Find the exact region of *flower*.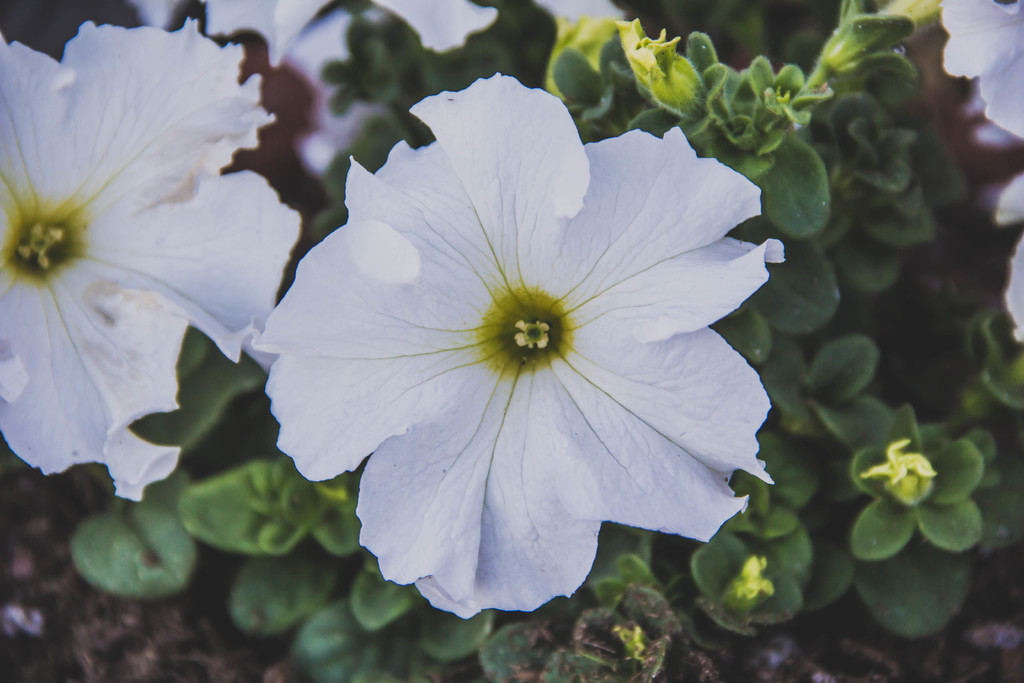
Exact region: 859 0 939 37.
